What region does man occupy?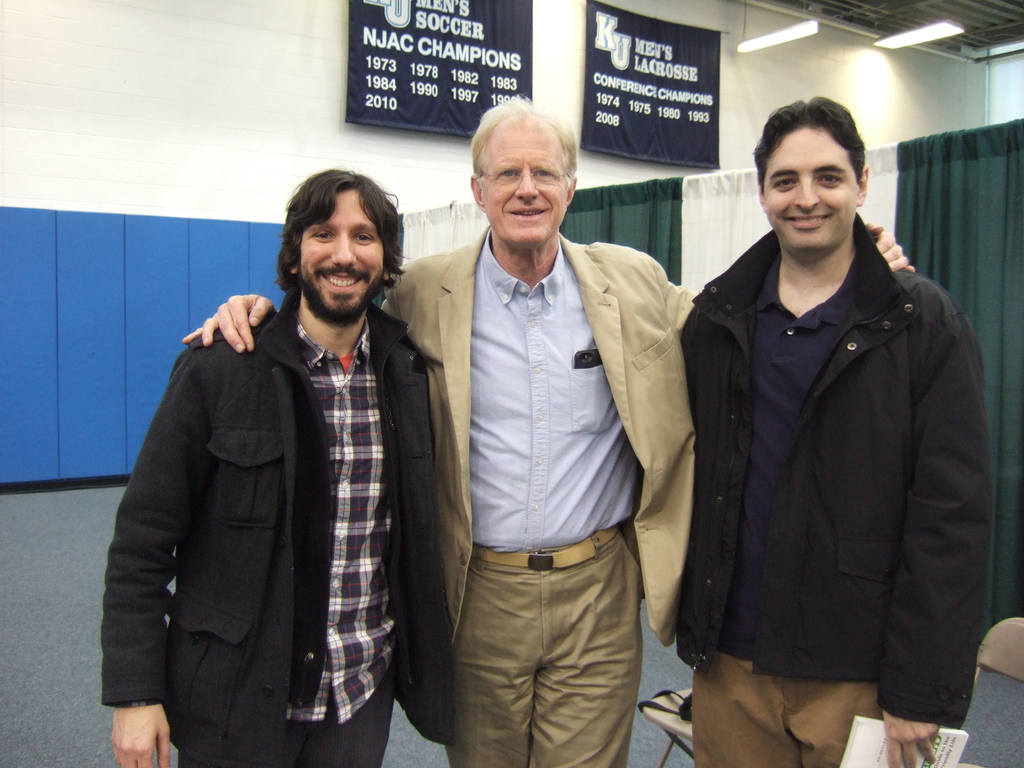
[x1=181, y1=93, x2=909, y2=767].
